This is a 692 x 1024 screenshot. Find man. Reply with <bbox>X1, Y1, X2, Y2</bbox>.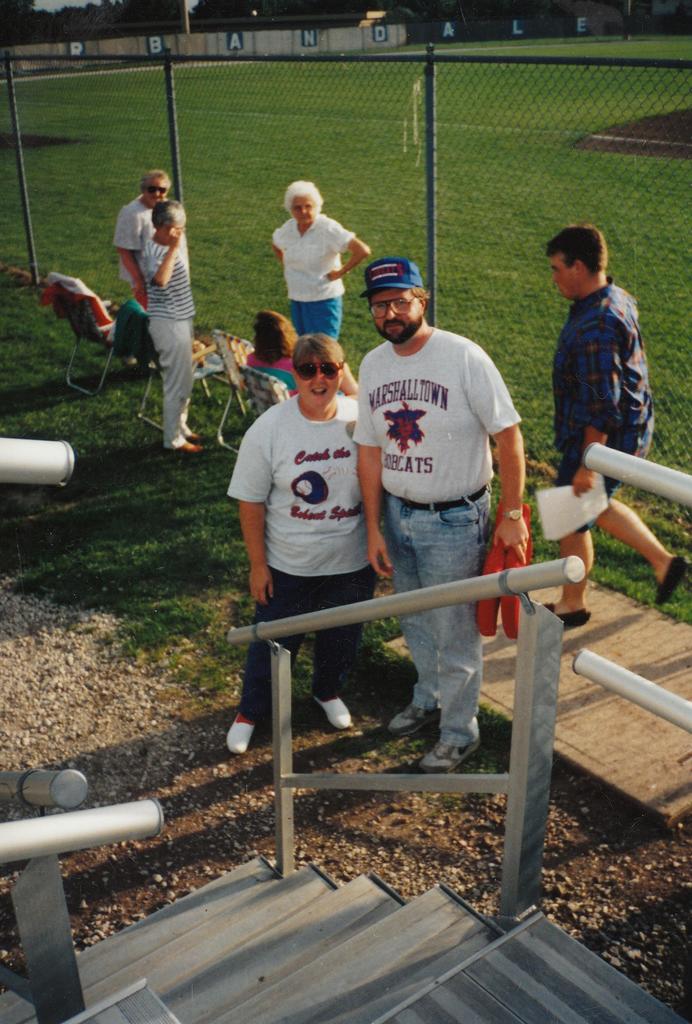
<bbox>538, 218, 691, 623</bbox>.
